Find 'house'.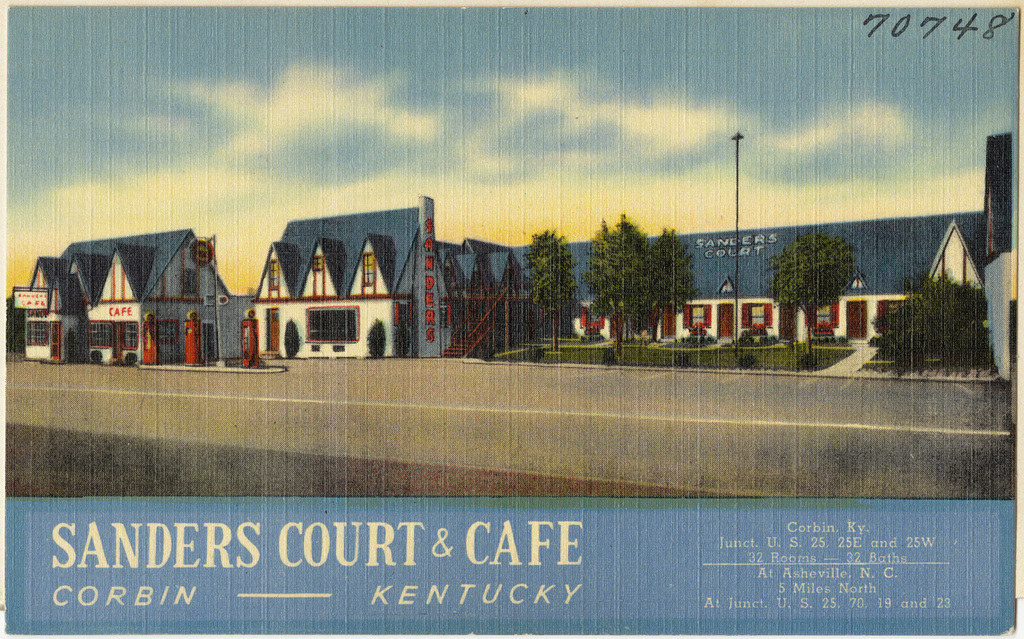
crop(252, 199, 539, 356).
